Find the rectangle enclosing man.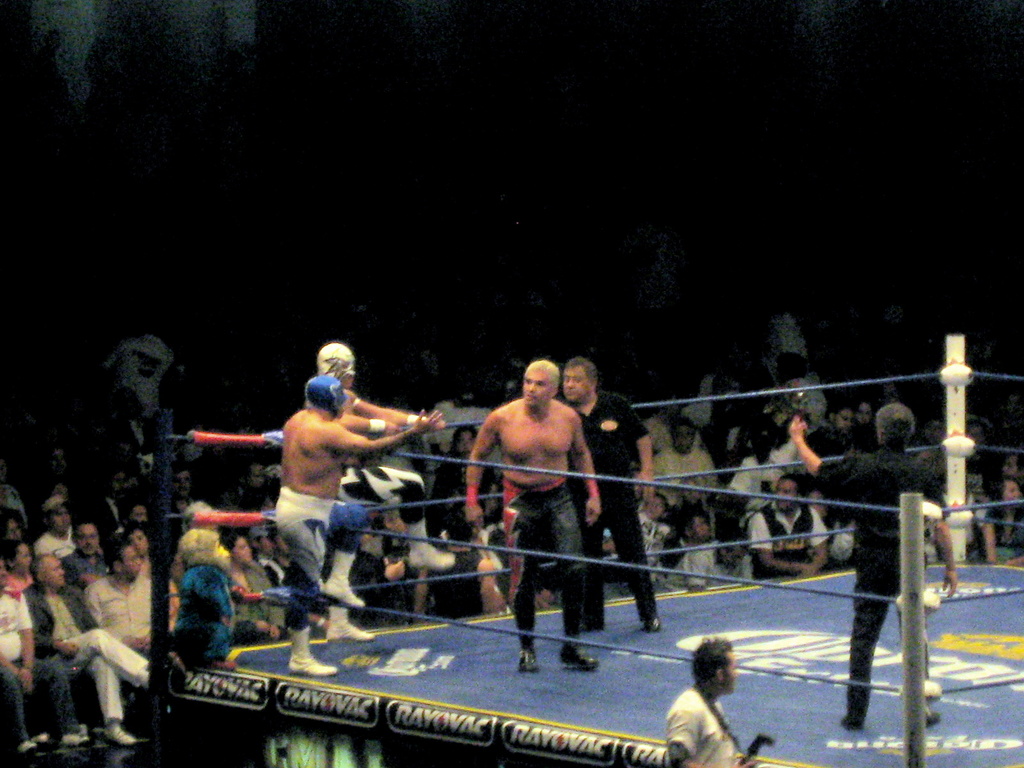
left=647, top=415, right=714, bottom=489.
